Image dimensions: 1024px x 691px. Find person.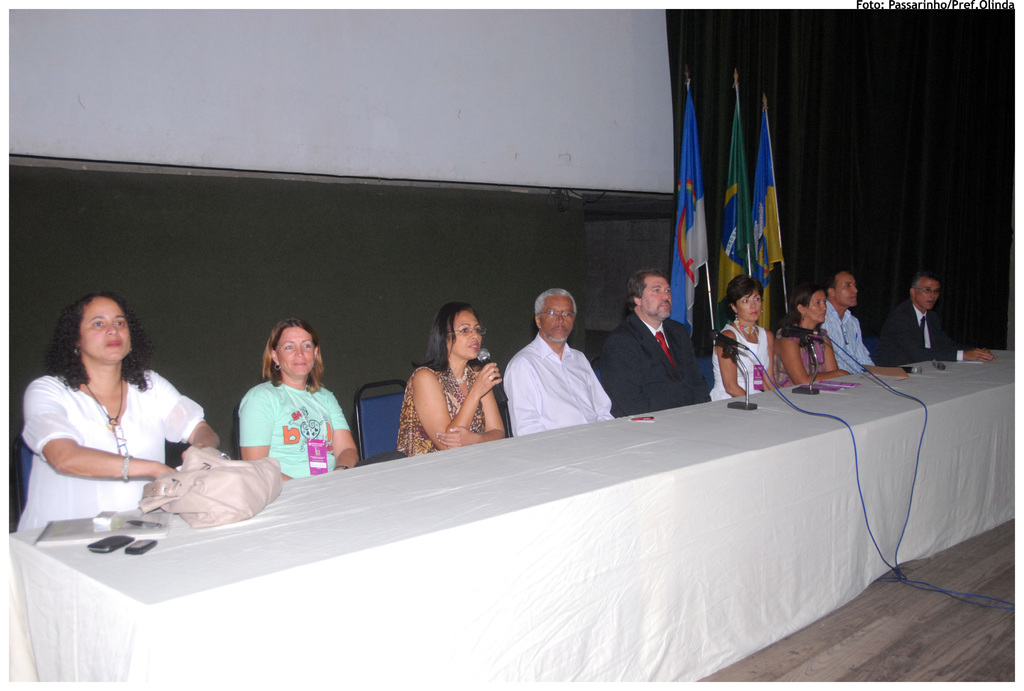
<region>397, 301, 508, 454</region>.
